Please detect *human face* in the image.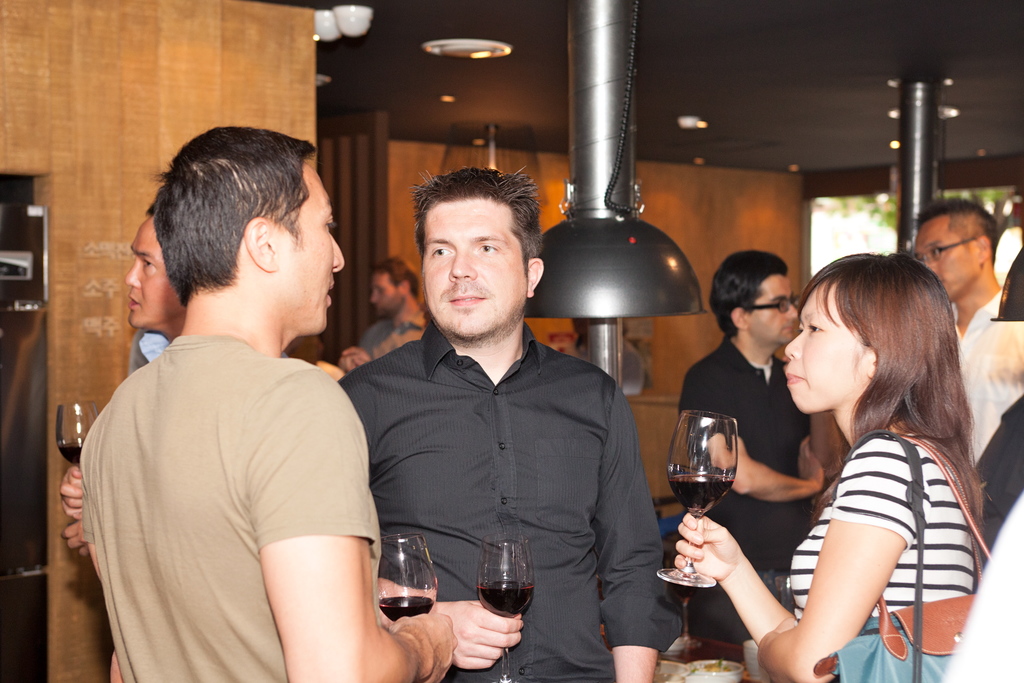
crop(125, 217, 188, 327).
